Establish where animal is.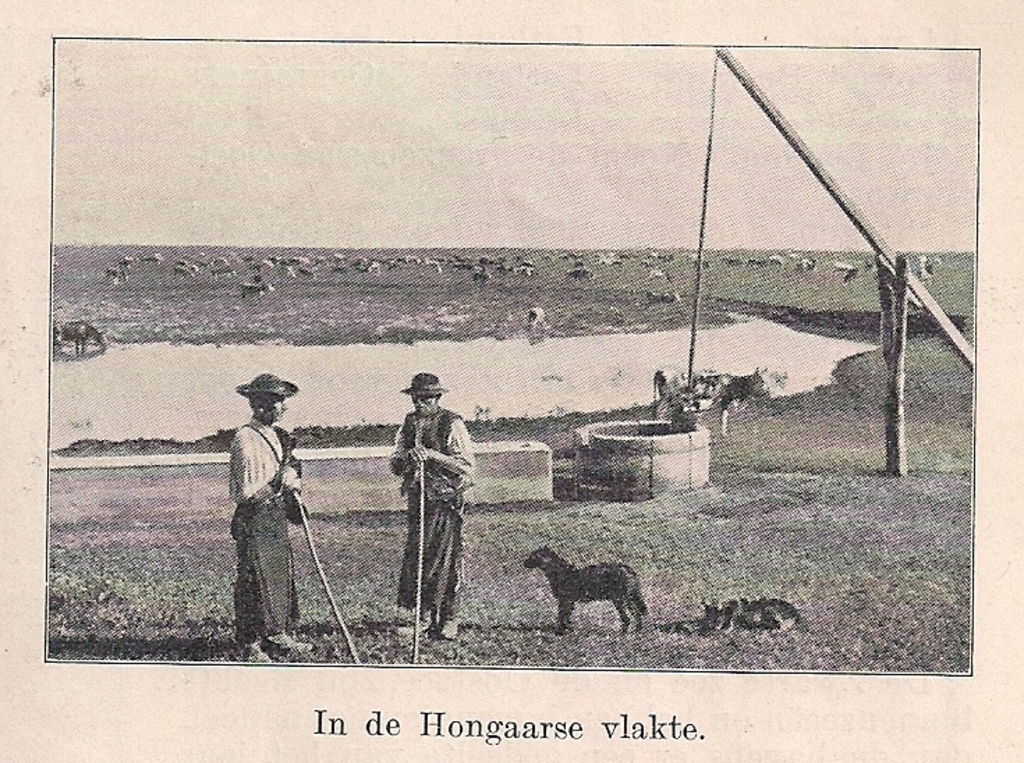
Established at [x1=56, y1=312, x2=113, y2=358].
